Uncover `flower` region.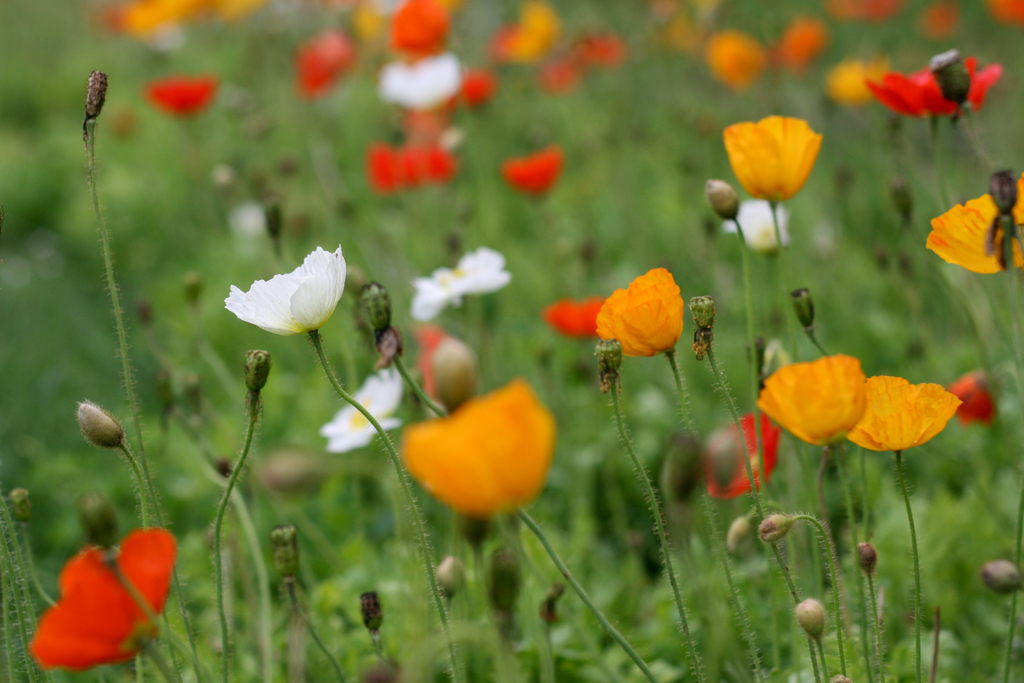
Uncovered: (x1=926, y1=193, x2=1023, y2=258).
